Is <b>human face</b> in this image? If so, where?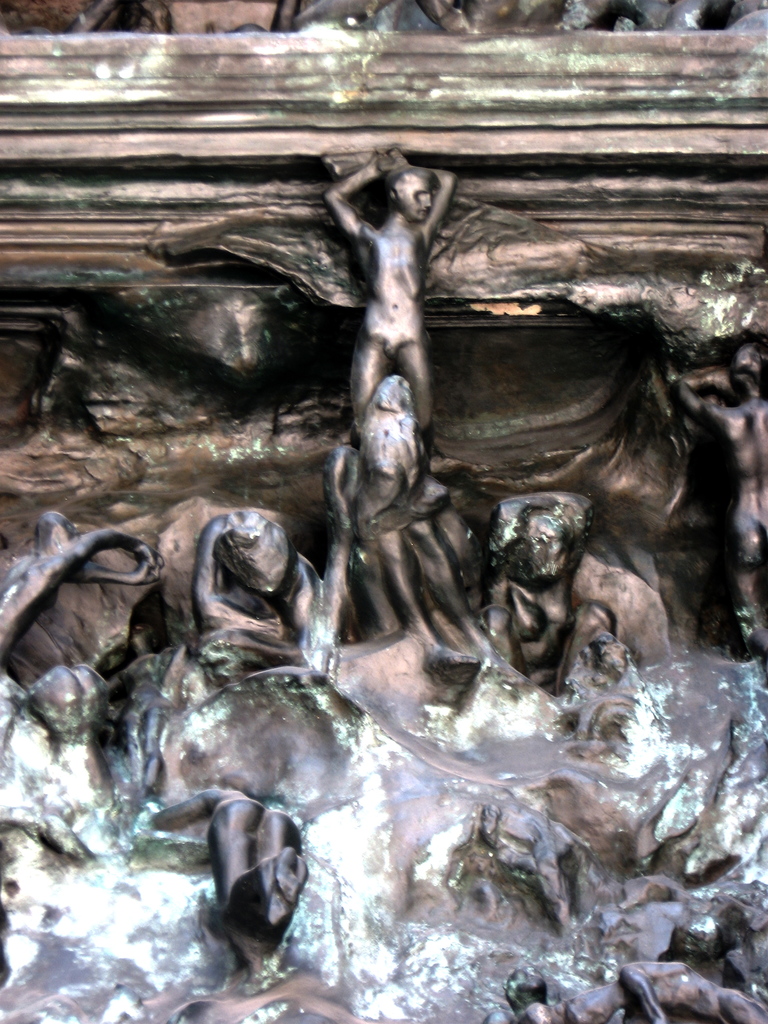
Yes, at box(541, 540, 570, 581).
